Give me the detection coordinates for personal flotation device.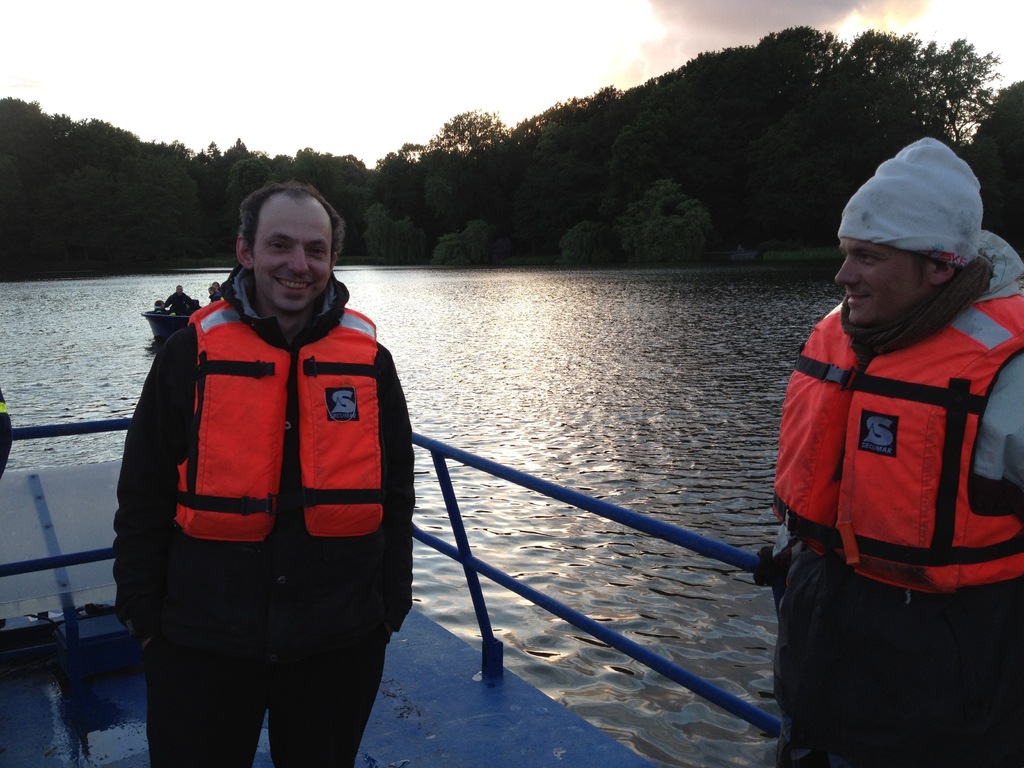
[left=771, top=289, right=1023, bottom=597].
